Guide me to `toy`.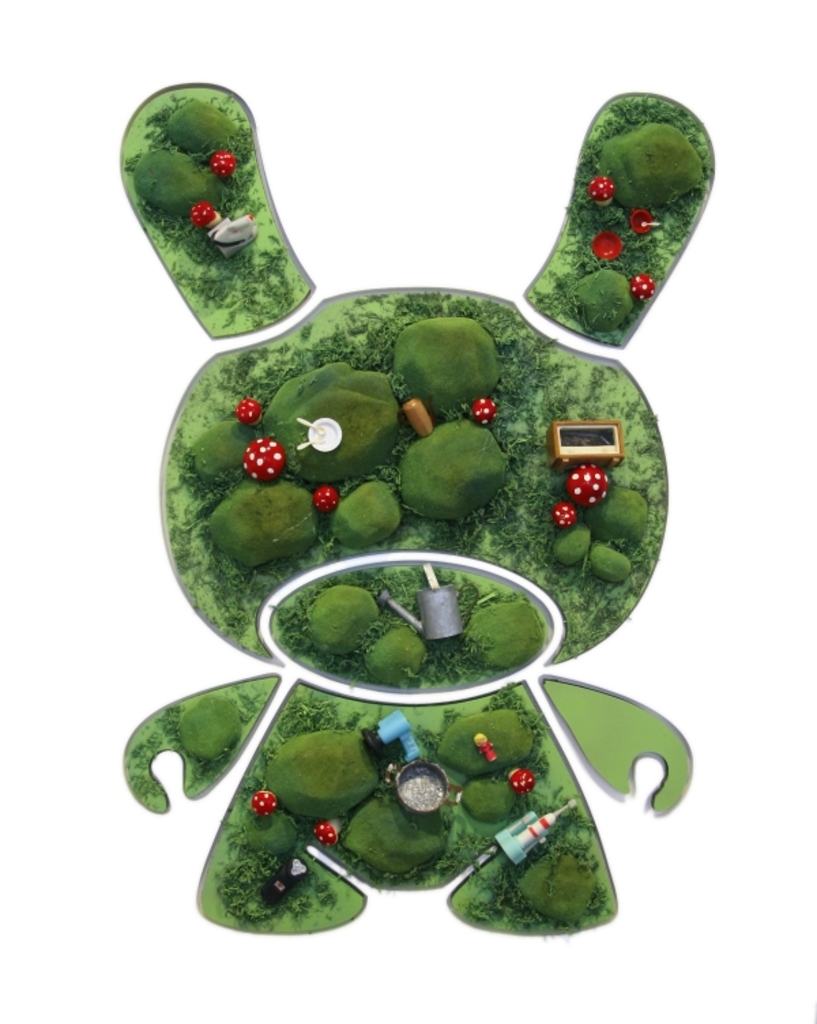
Guidance: bbox(97, 65, 722, 938).
